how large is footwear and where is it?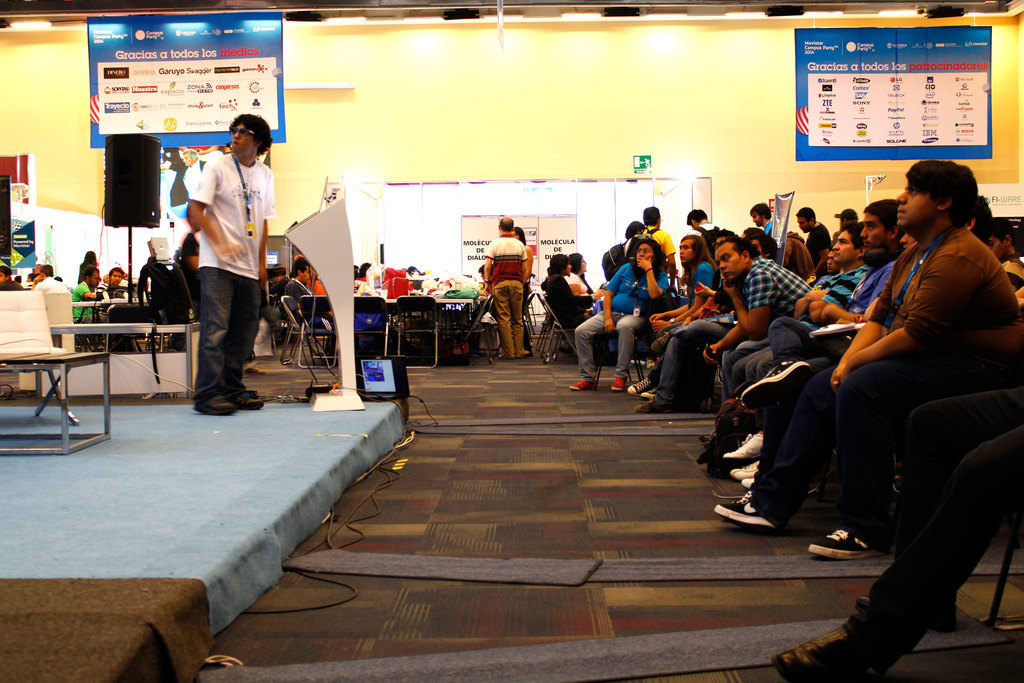
Bounding box: [566,377,595,388].
